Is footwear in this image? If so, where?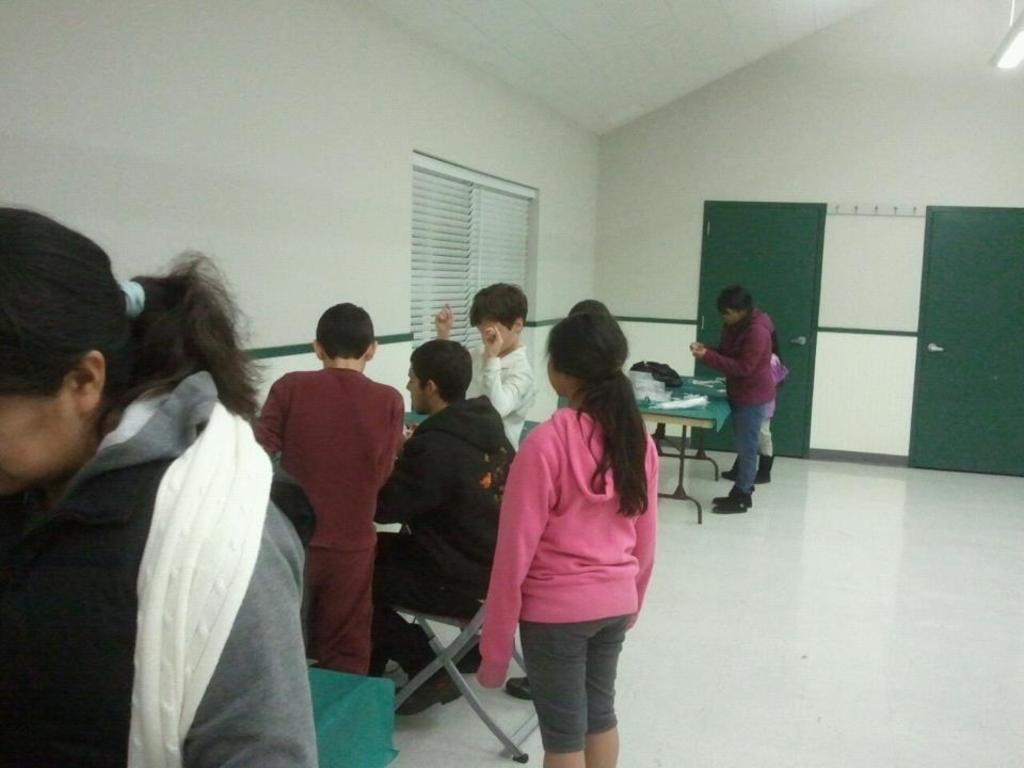
Yes, at BBox(507, 678, 529, 702).
